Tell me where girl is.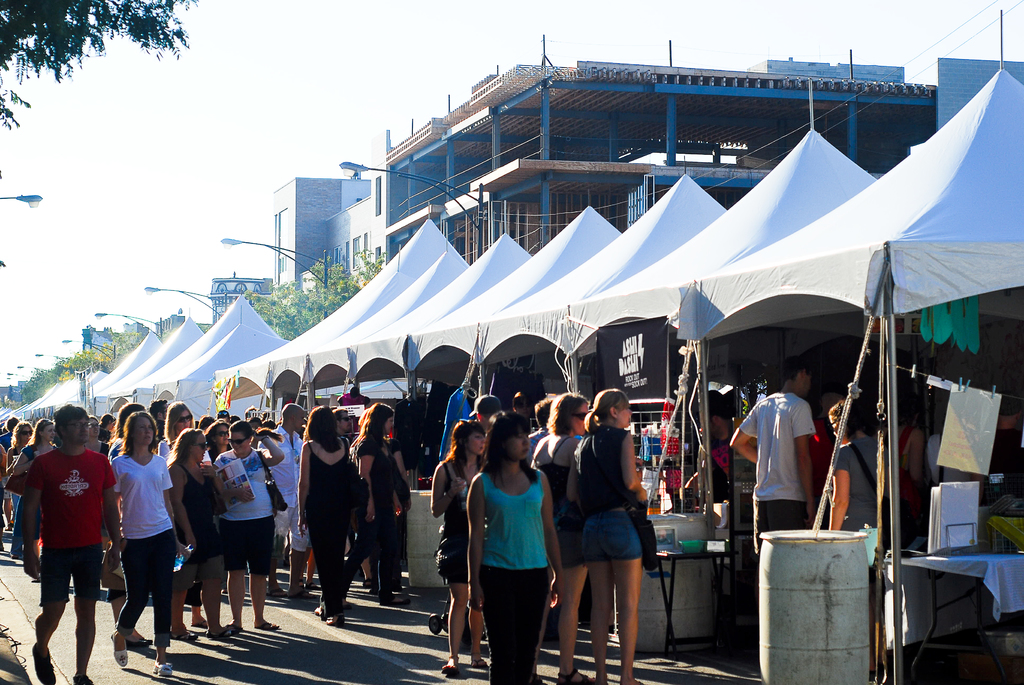
girl is at <box>356,400,391,603</box>.
